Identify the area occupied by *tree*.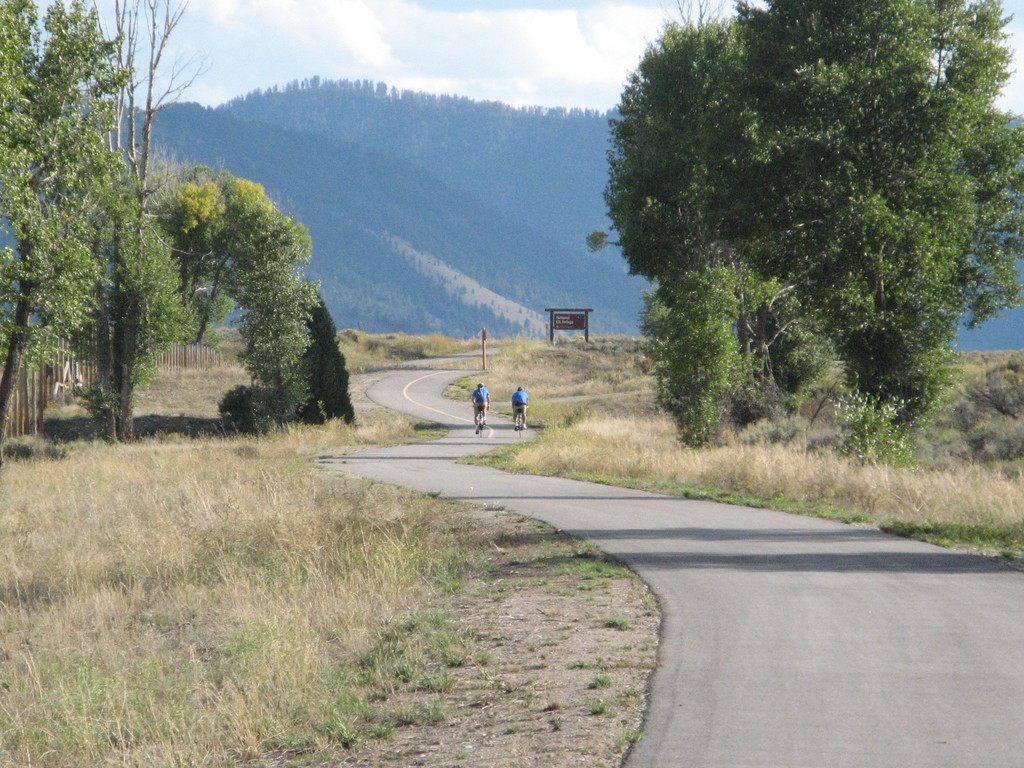
Area: l=658, t=264, r=736, b=451.
